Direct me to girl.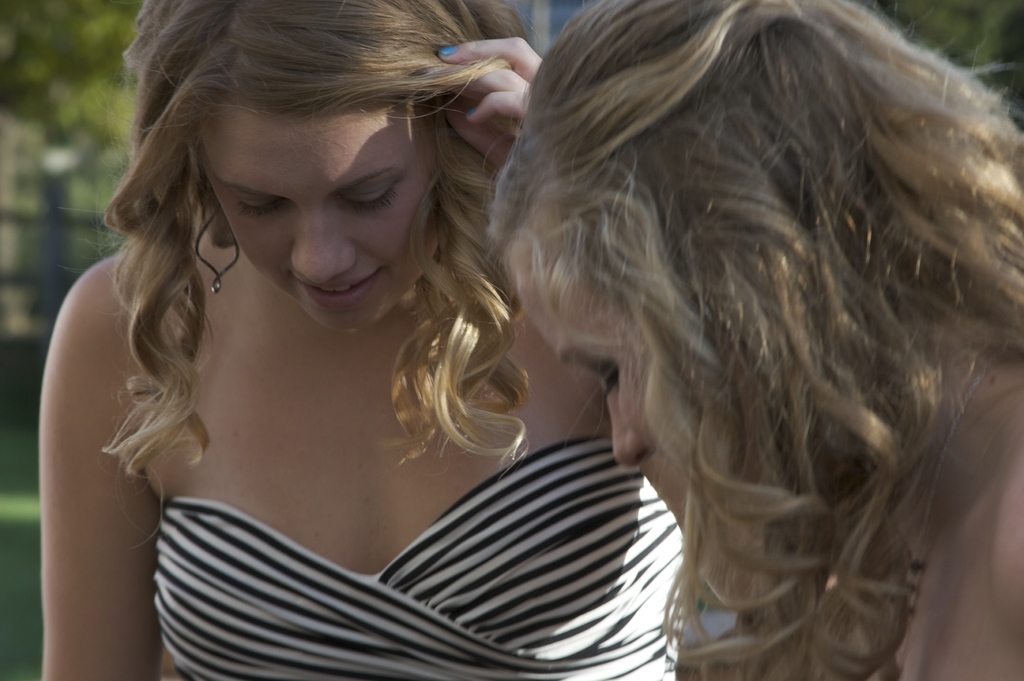
Direction: select_region(485, 0, 1023, 675).
